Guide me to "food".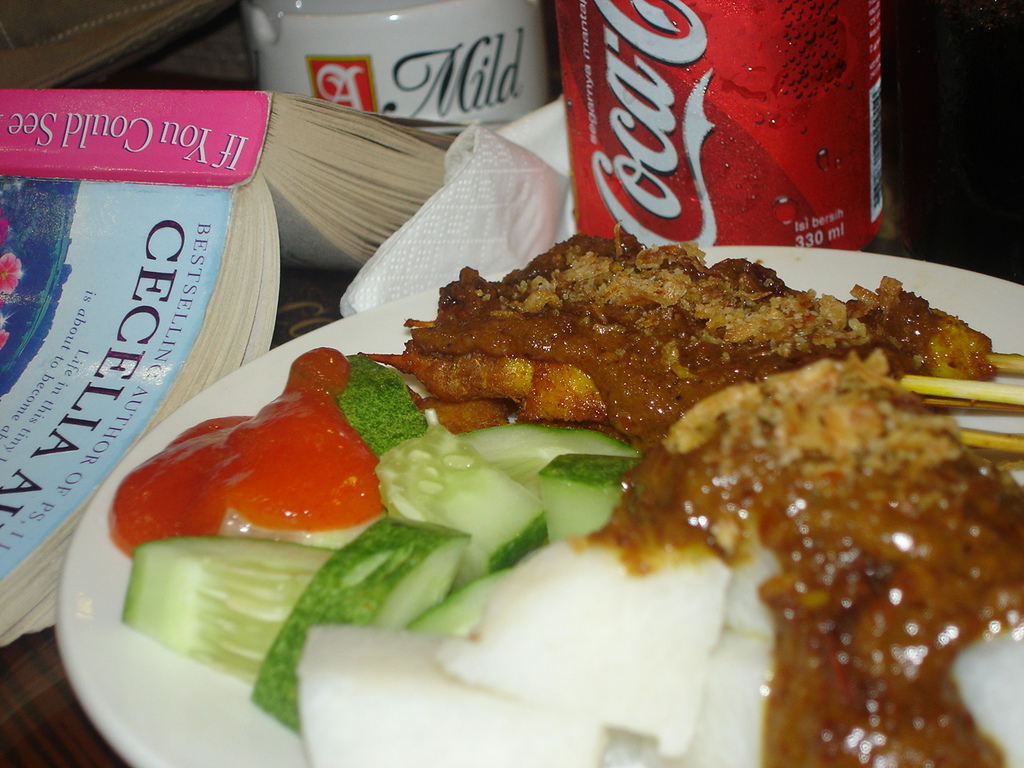
Guidance: box=[107, 228, 1023, 767].
